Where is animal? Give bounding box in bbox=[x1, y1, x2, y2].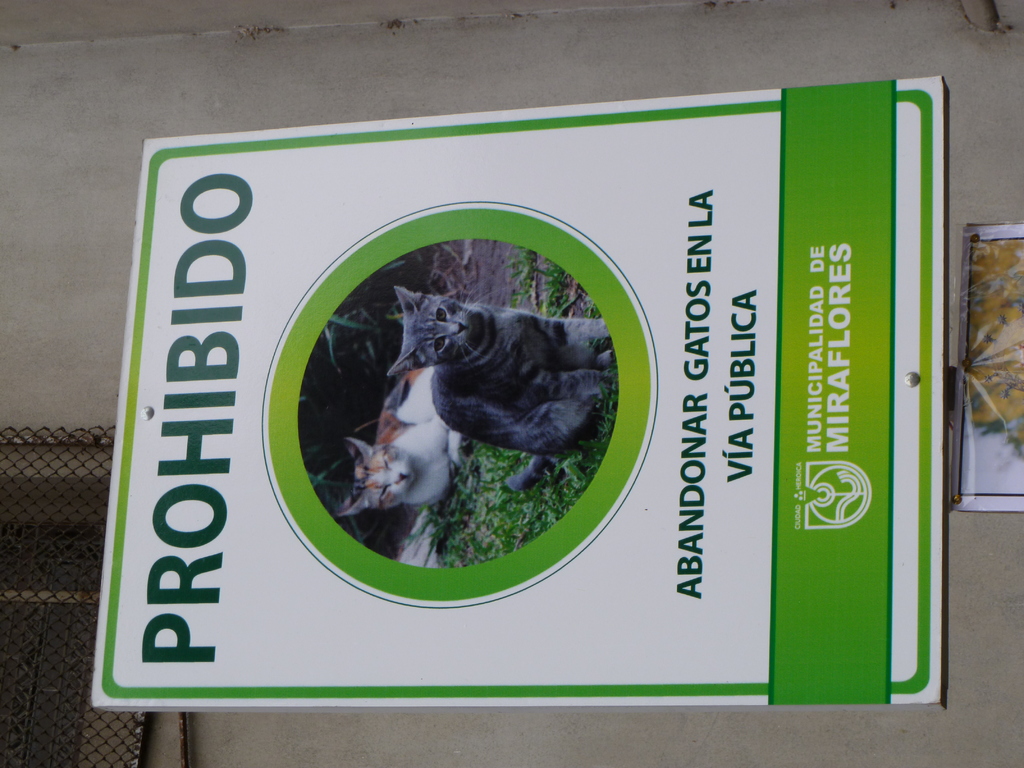
bbox=[383, 285, 614, 498].
